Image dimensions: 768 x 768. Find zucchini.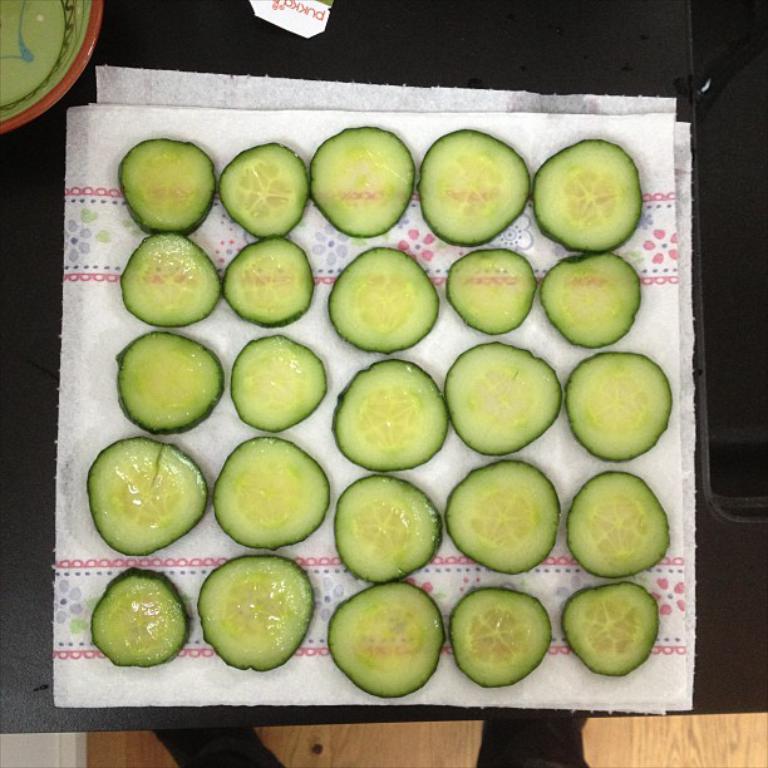
444, 341, 567, 454.
